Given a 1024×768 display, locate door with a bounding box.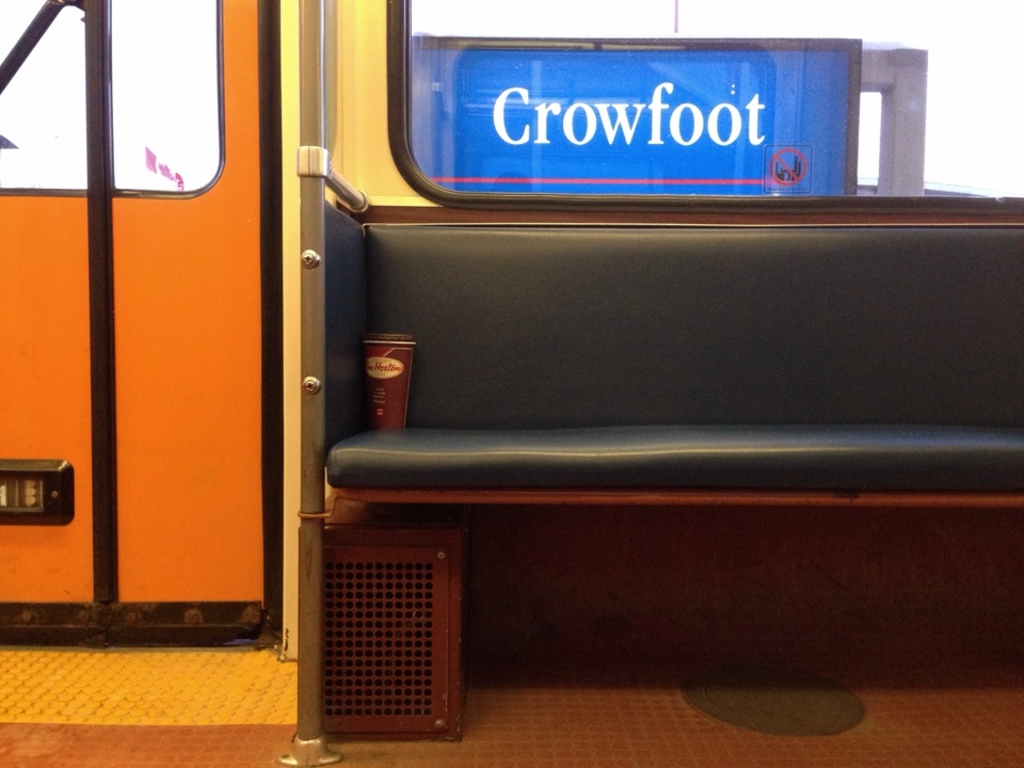
Located: x1=0 y1=0 x2=266 y2=636.
